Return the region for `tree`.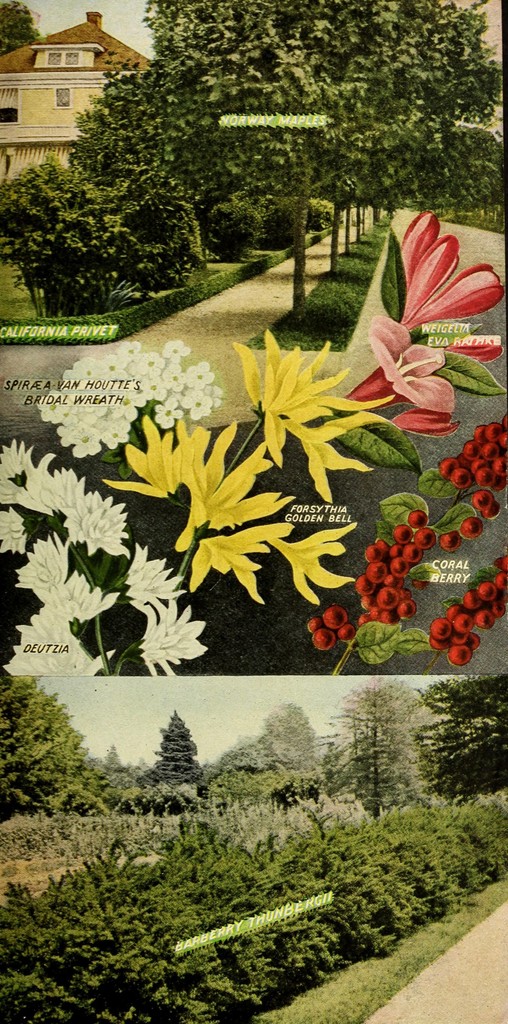
box=[322, 678, 435, 829].
